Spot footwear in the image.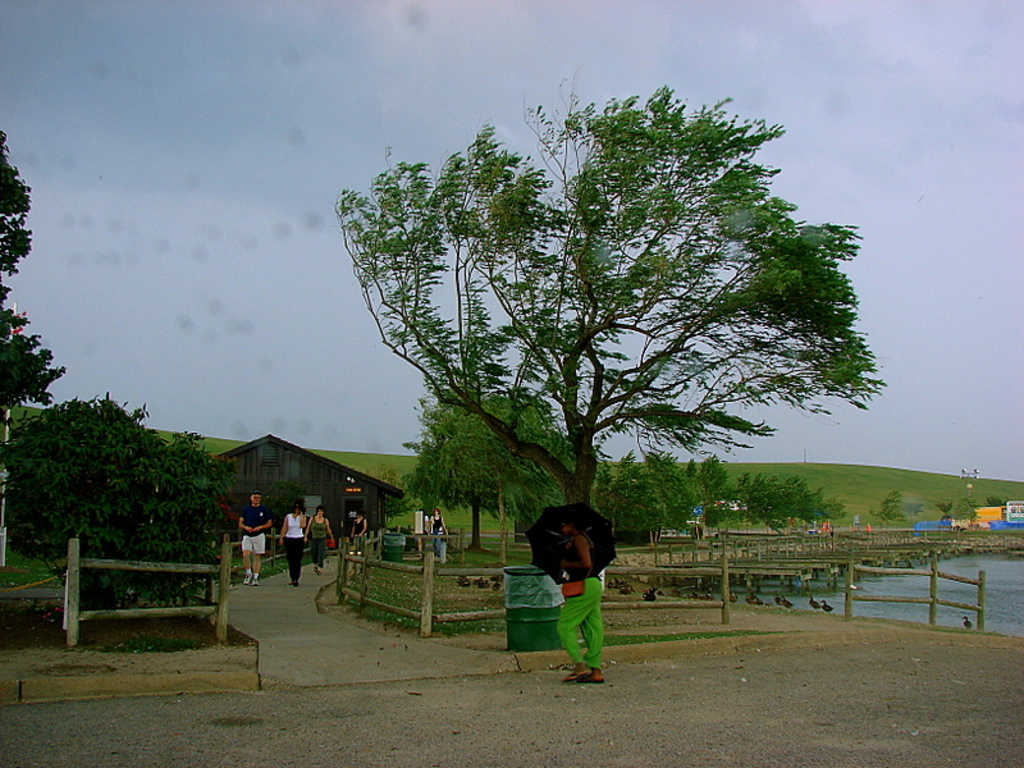
footwear found at rect(294, 580, 298, 586).
